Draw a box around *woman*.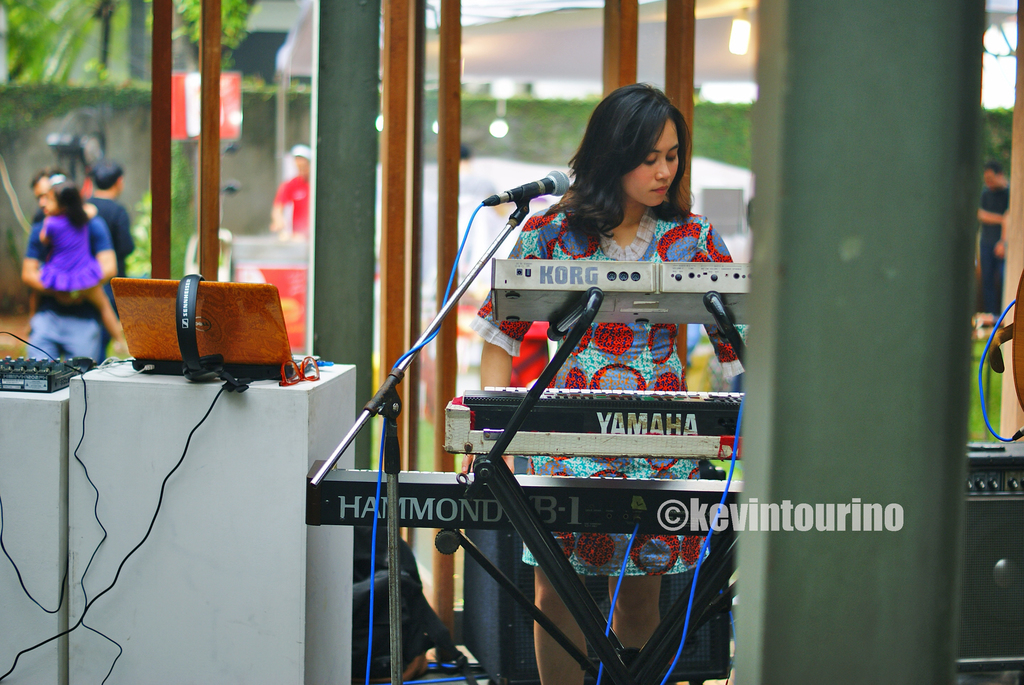
crop(455, 69, 761, 684).
